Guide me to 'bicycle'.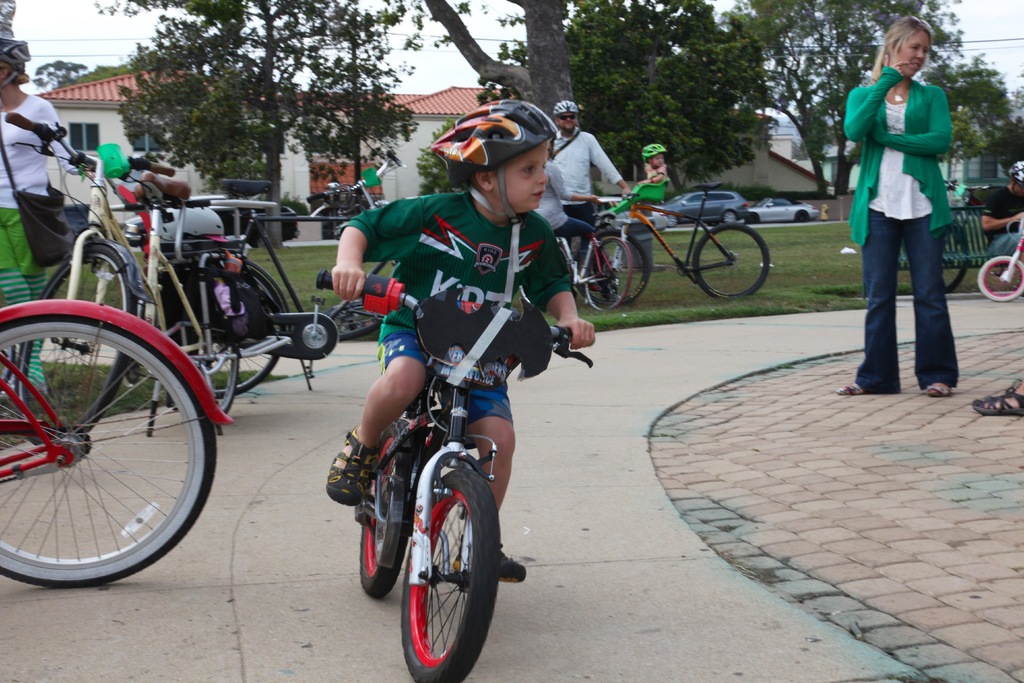
Guidance: bbox(572, 176, 765, 313).
